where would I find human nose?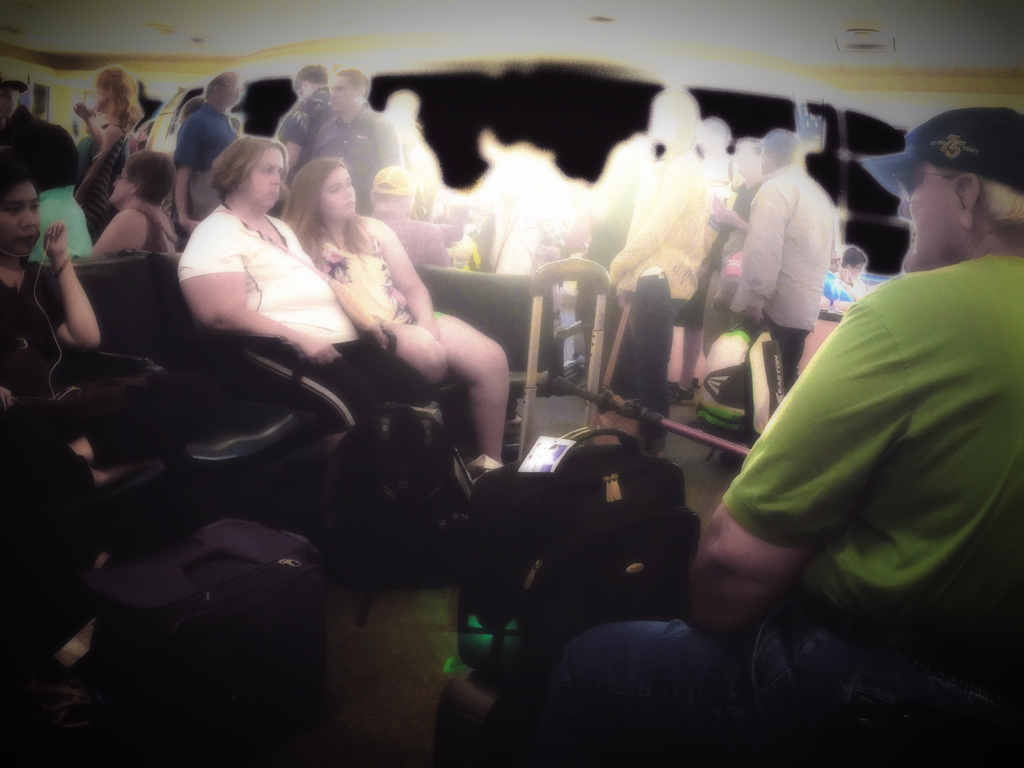
At {"x1": 271, "y1": 169, "x2": 282, "y2": 182}.
